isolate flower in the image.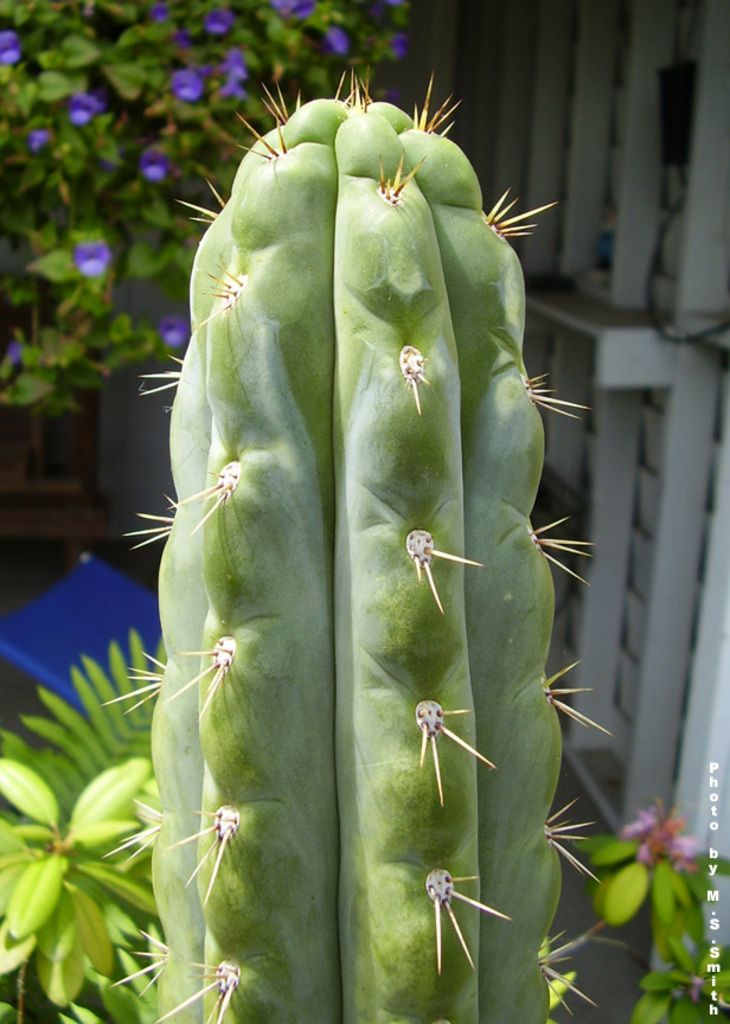
Isolated region: 168:66:198:97.
